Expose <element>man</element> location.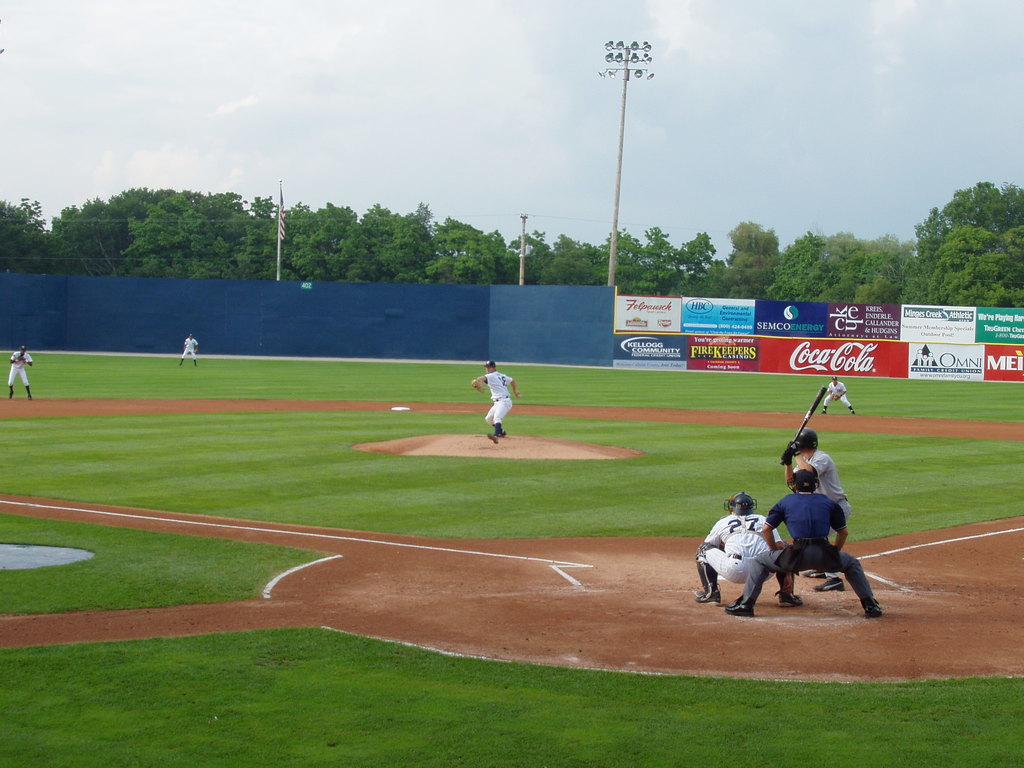
Exposed at 473, 360, 521, 444.
